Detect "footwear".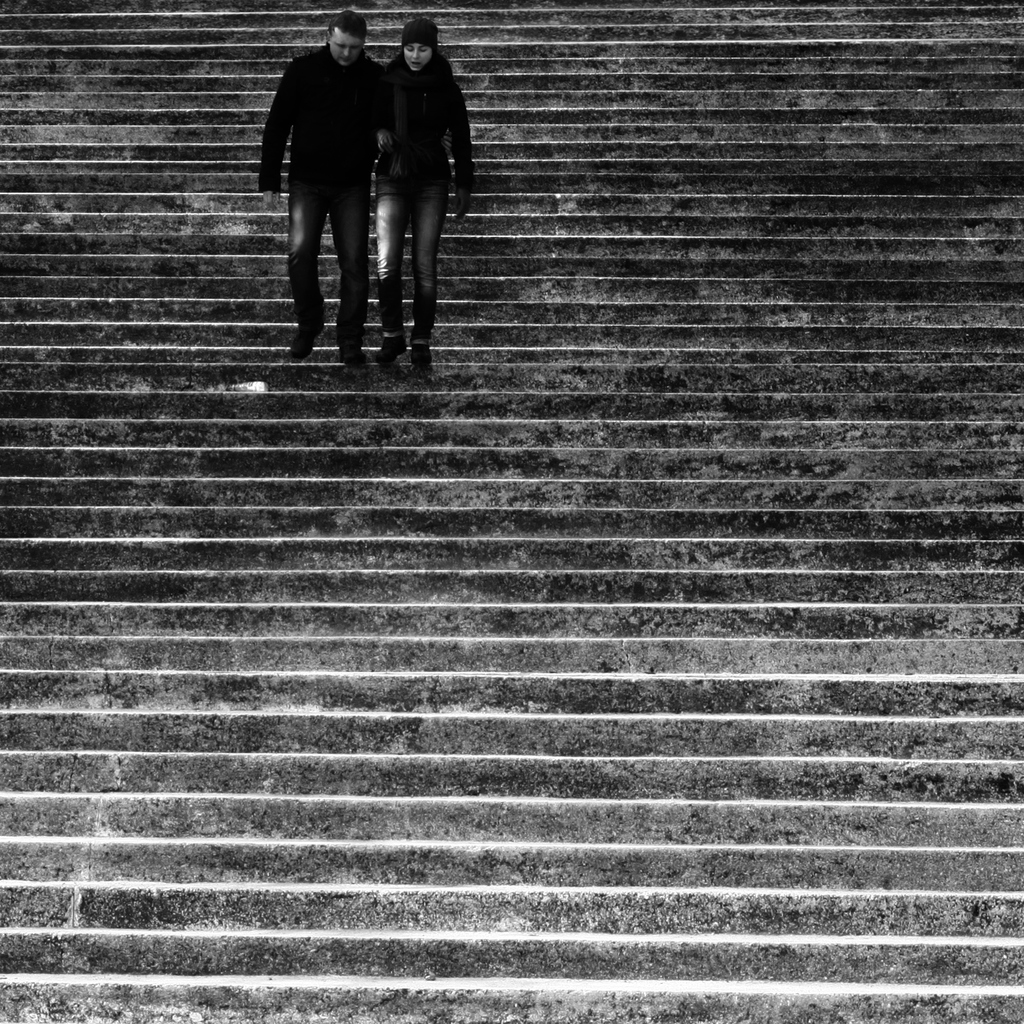
Detected at [291,319,324,364].
